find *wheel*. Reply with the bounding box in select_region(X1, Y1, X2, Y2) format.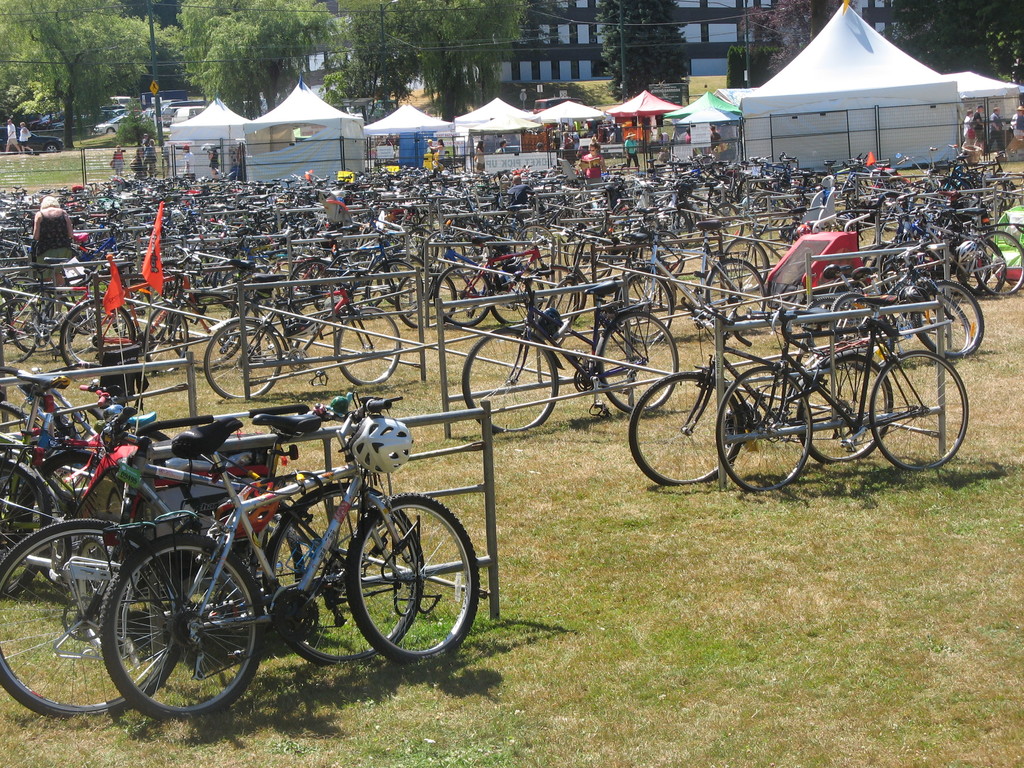
select_region(542, 267, 587, 319).
